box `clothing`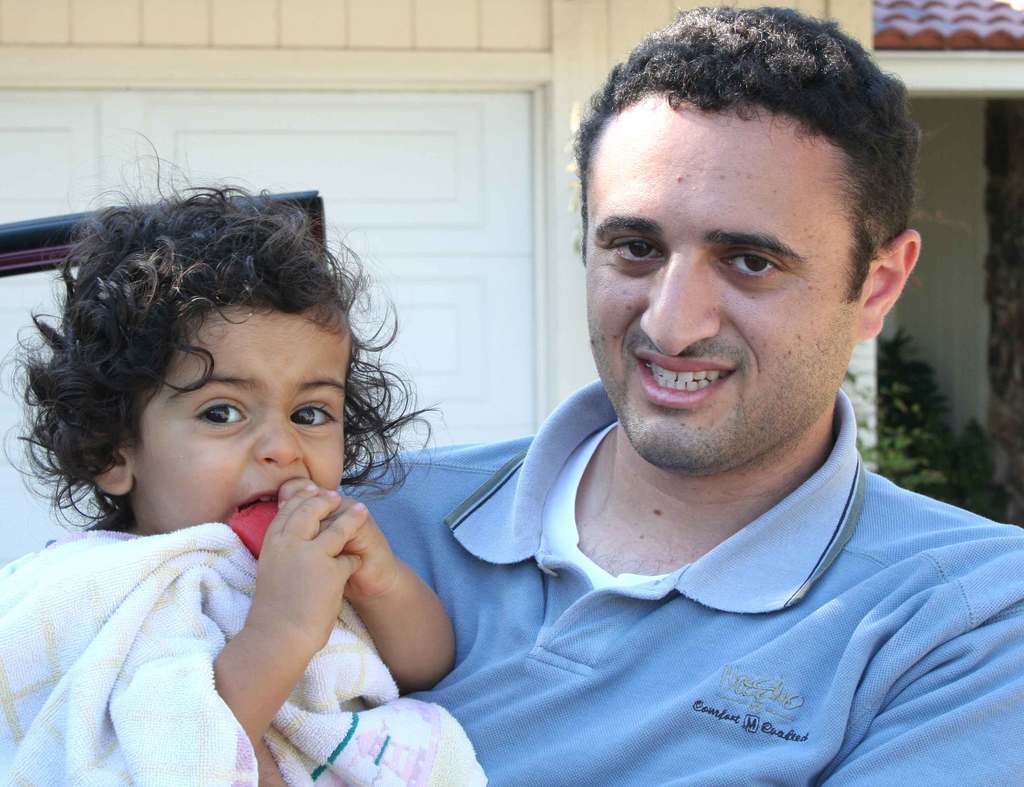
[332, 433, 1007, 774]
